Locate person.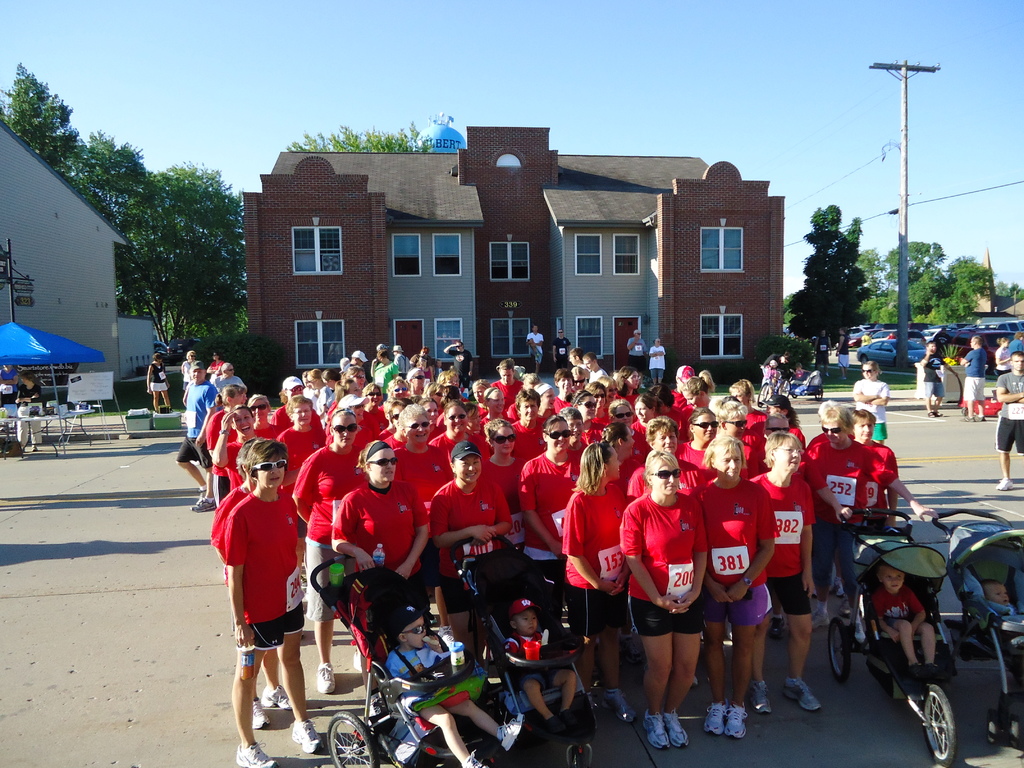
Bounding box: (x1=568, y1=346, x2=588, y2=381).
